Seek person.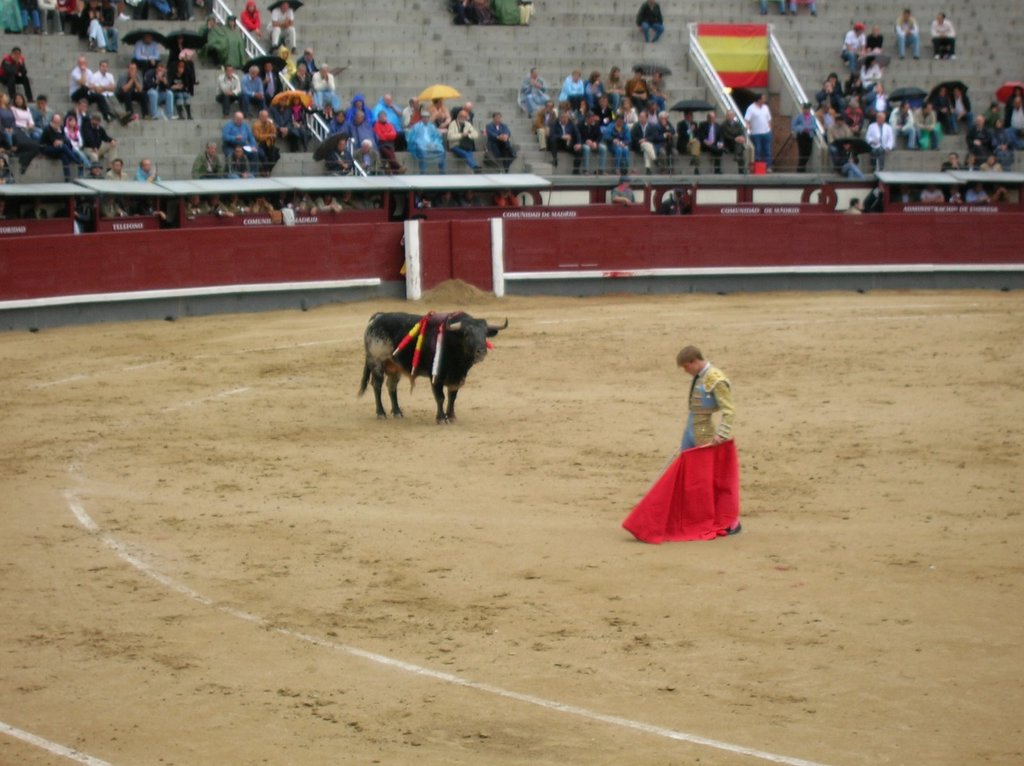
bbox=(71, 53, 116, 124).
